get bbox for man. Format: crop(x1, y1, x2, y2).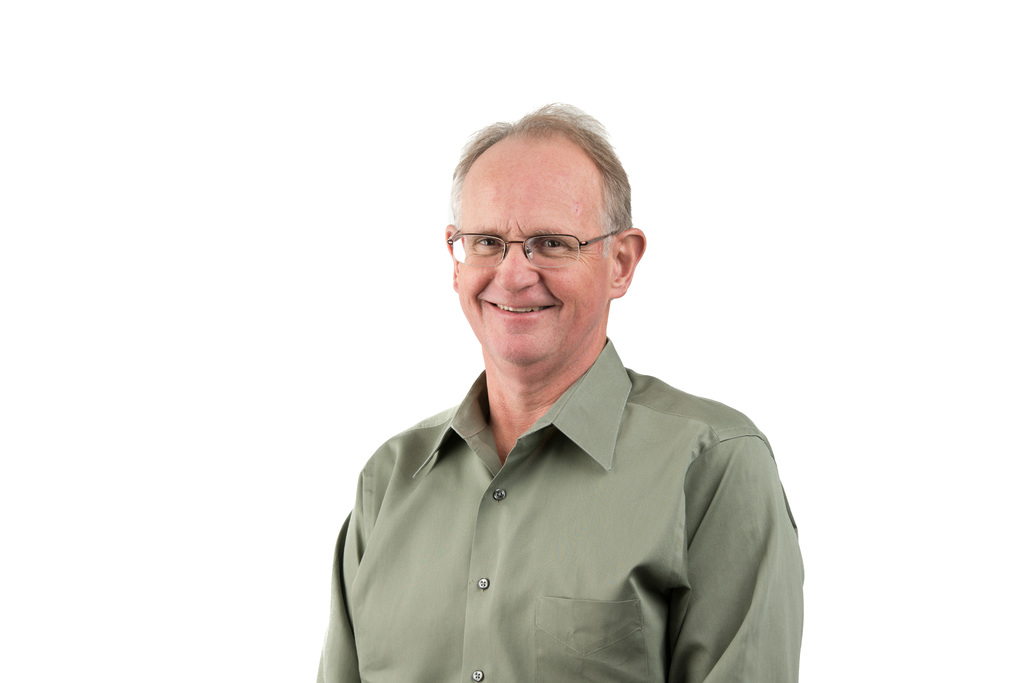
crop(296, 124, 804, 673).
